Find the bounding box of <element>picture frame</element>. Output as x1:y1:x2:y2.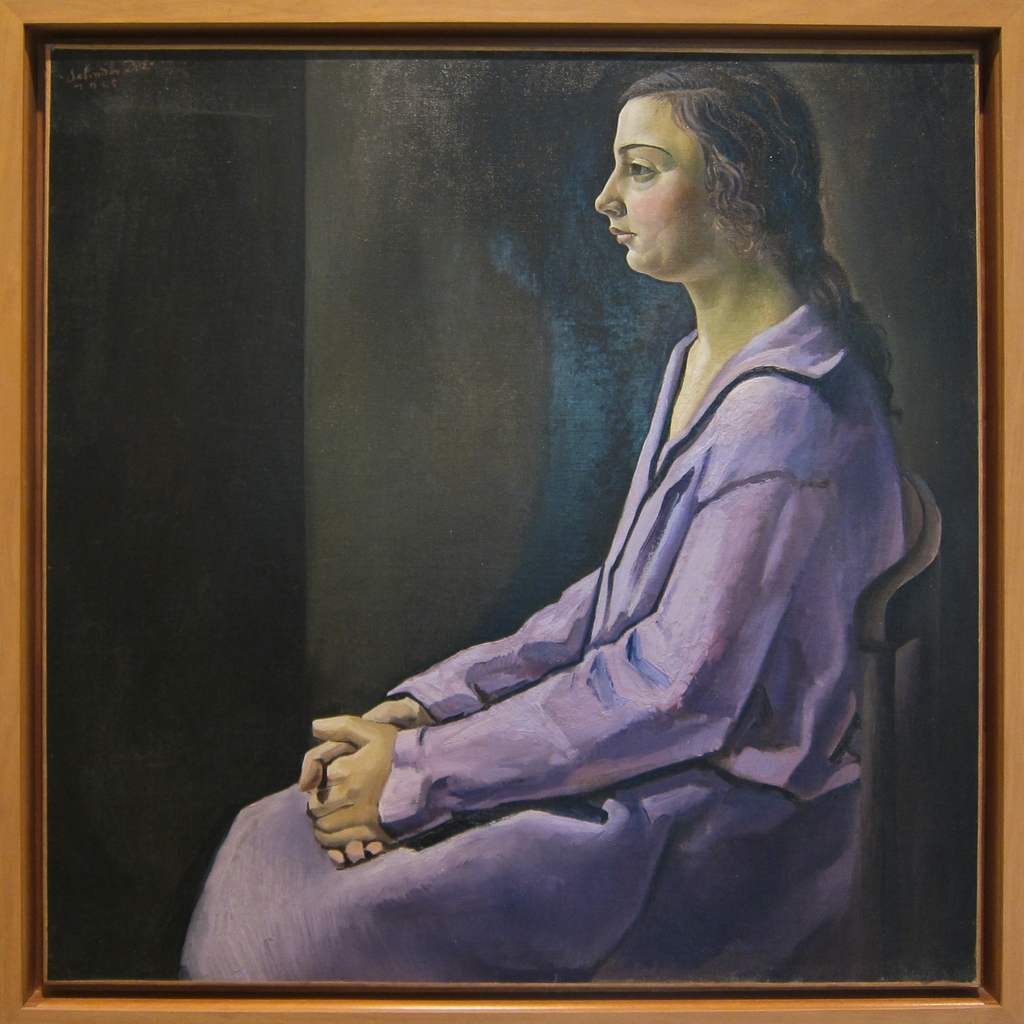
0:0:1023:1023.
